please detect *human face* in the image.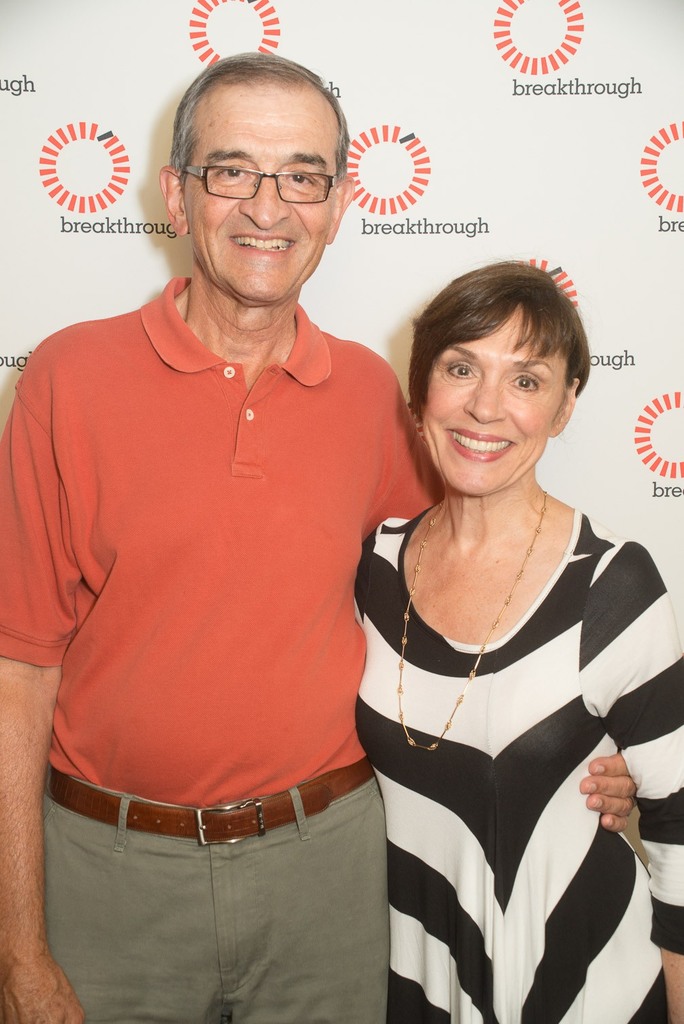
box(424, 298, 572, 498).
